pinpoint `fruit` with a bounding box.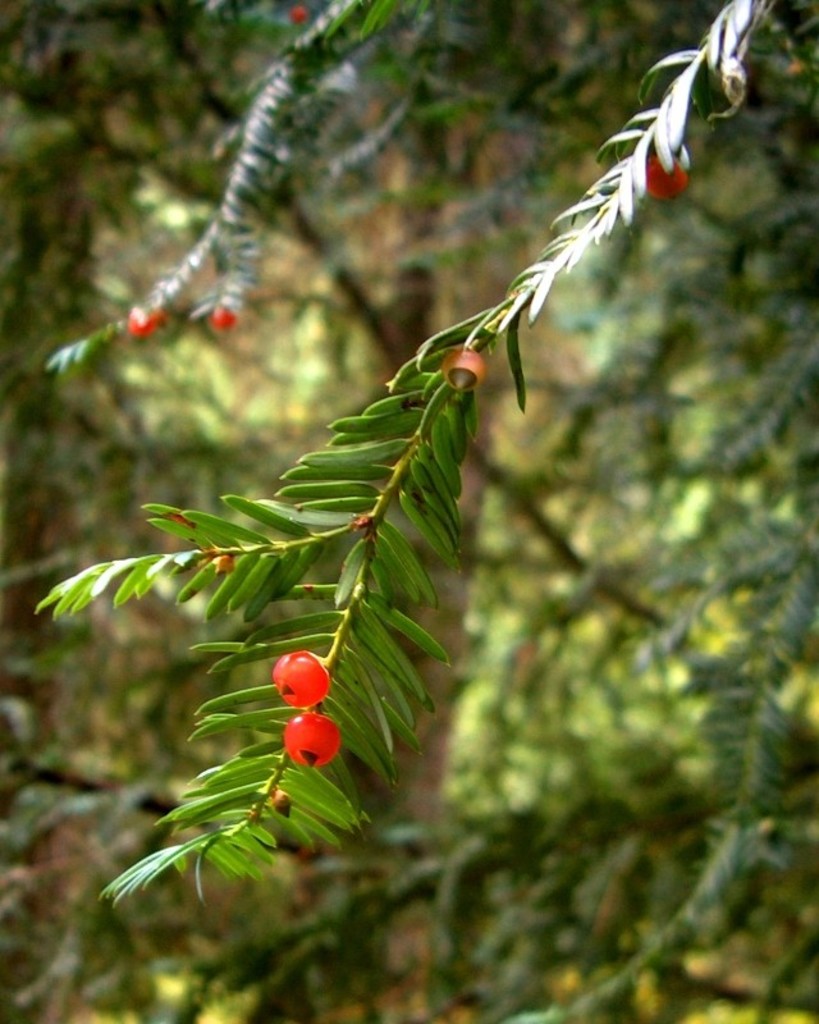
x1=274, y1=690, x2=354, y2=776.
